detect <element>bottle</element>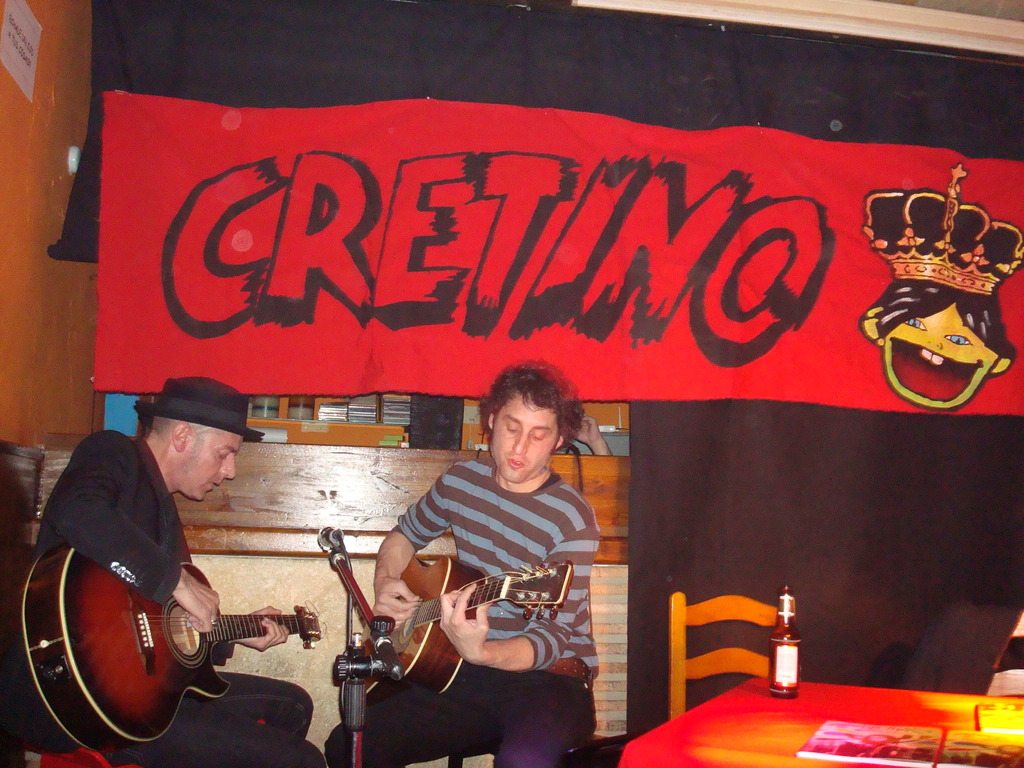
764:586:804:700
